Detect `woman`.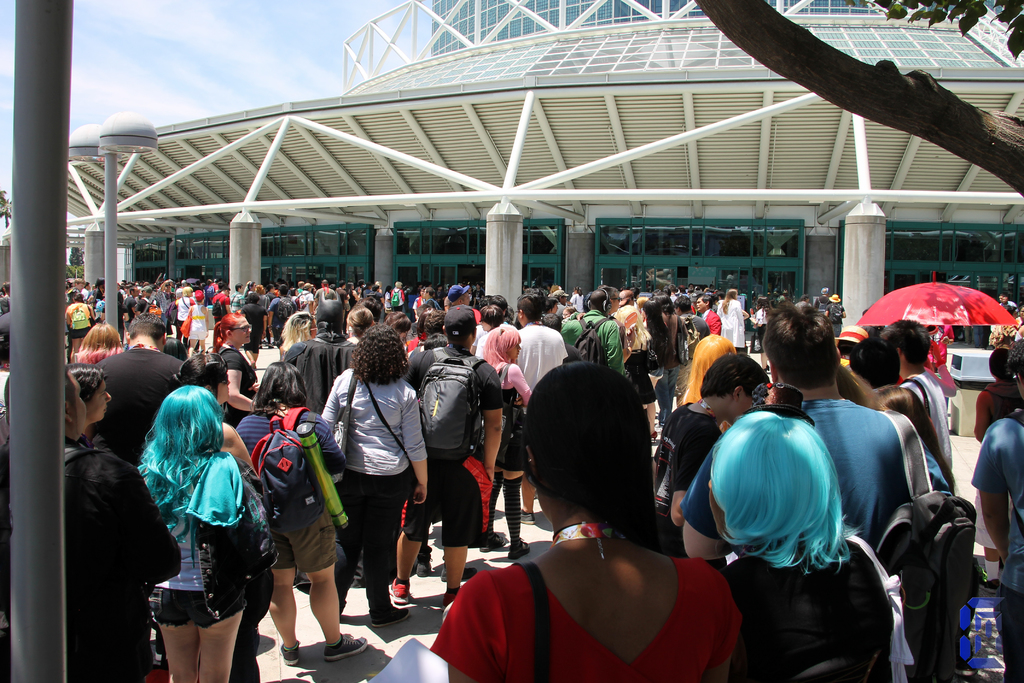
Detected at 972, 345, 1023, 580.
